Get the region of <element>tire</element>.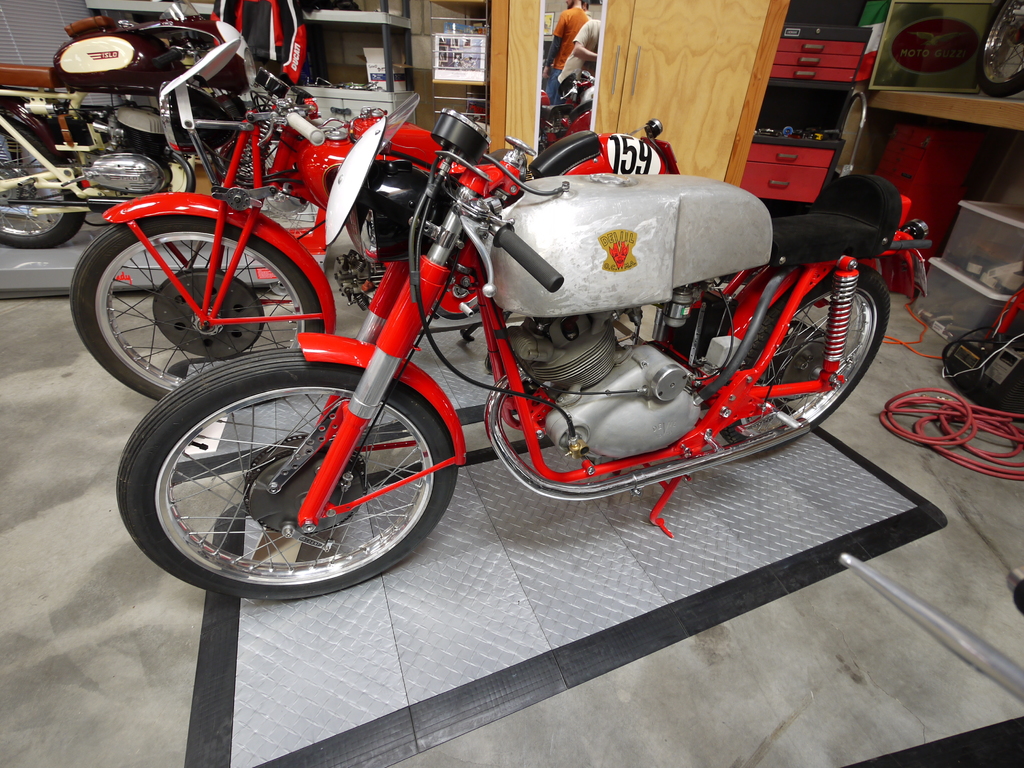
select_region(976, 0, 1023, 97).
